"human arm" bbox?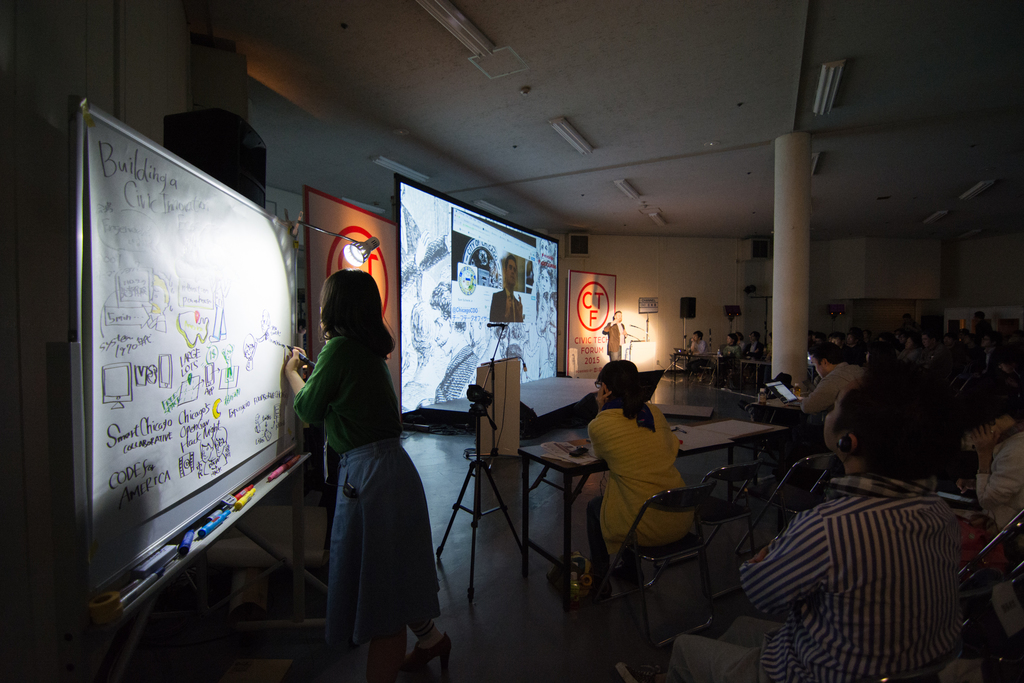
<bbox>593, 383, 619, 416</bbox>
